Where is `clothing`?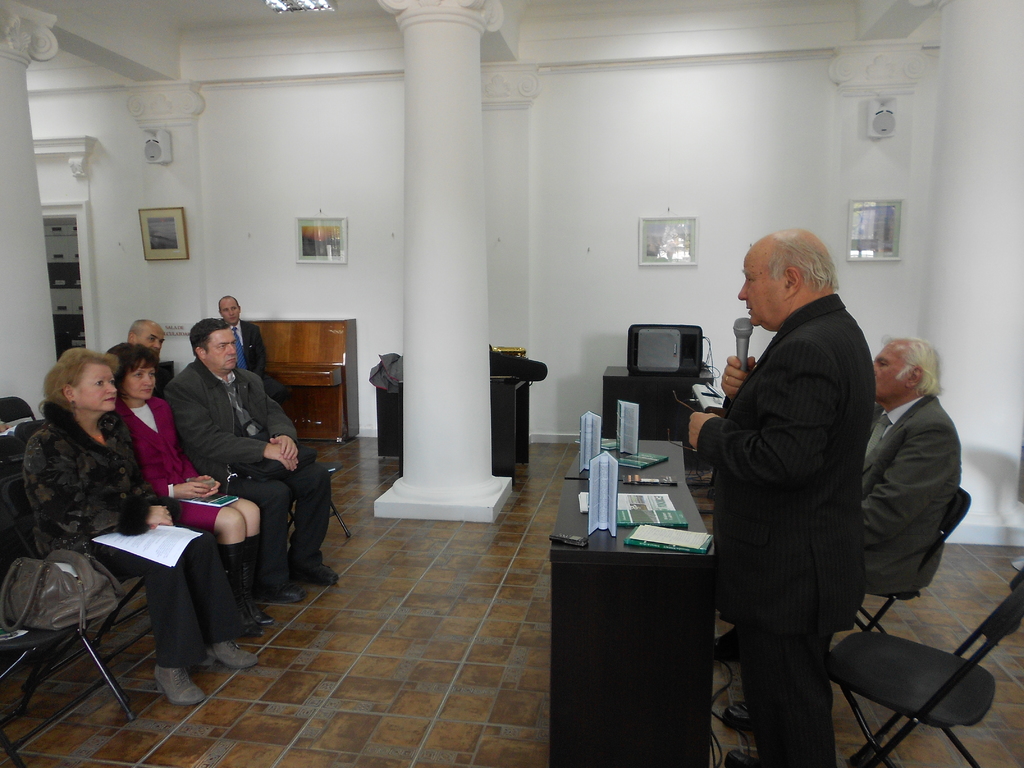
box(856, 393, 968, 598).
